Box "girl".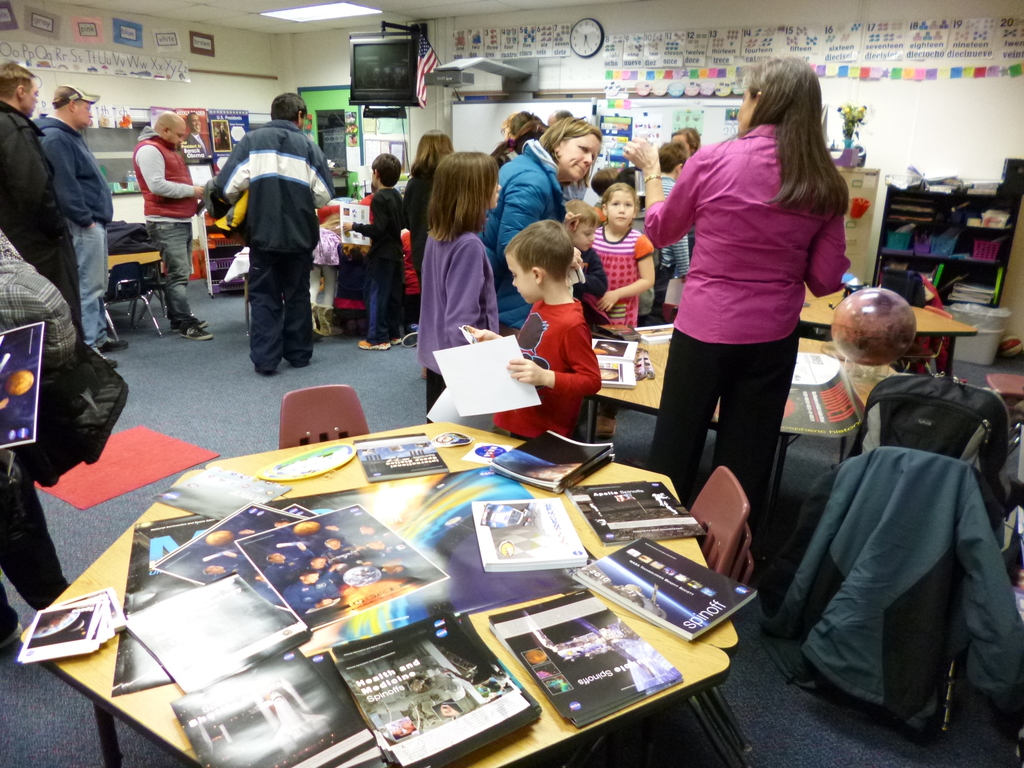
locate(413, 149, 501, 415).
